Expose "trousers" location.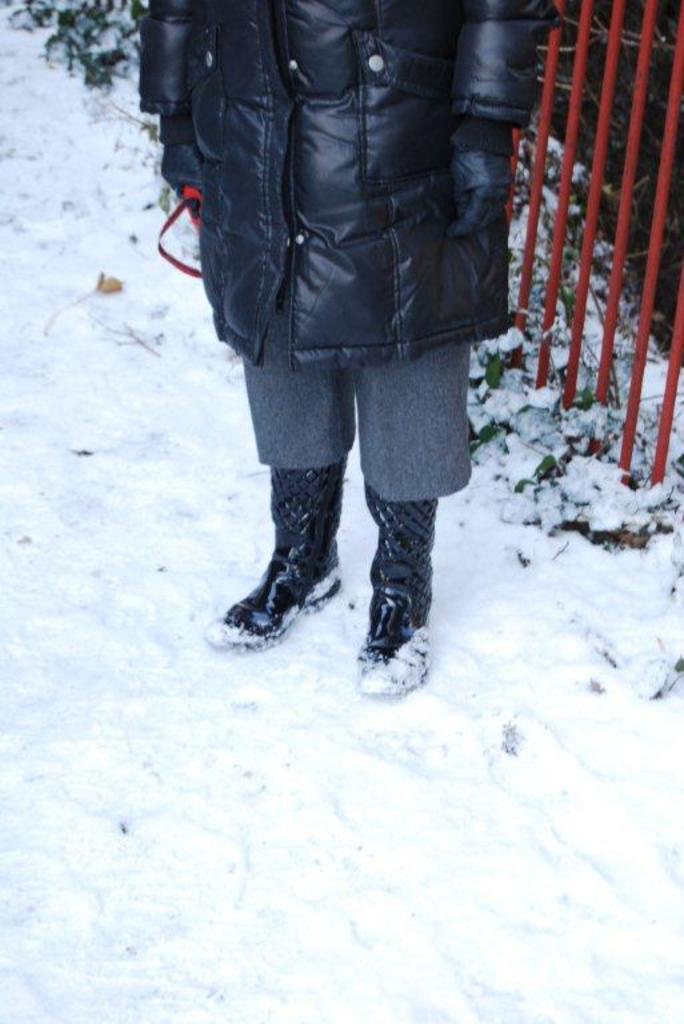
Exposed at <region>213, 263, 468, 640</region>.
